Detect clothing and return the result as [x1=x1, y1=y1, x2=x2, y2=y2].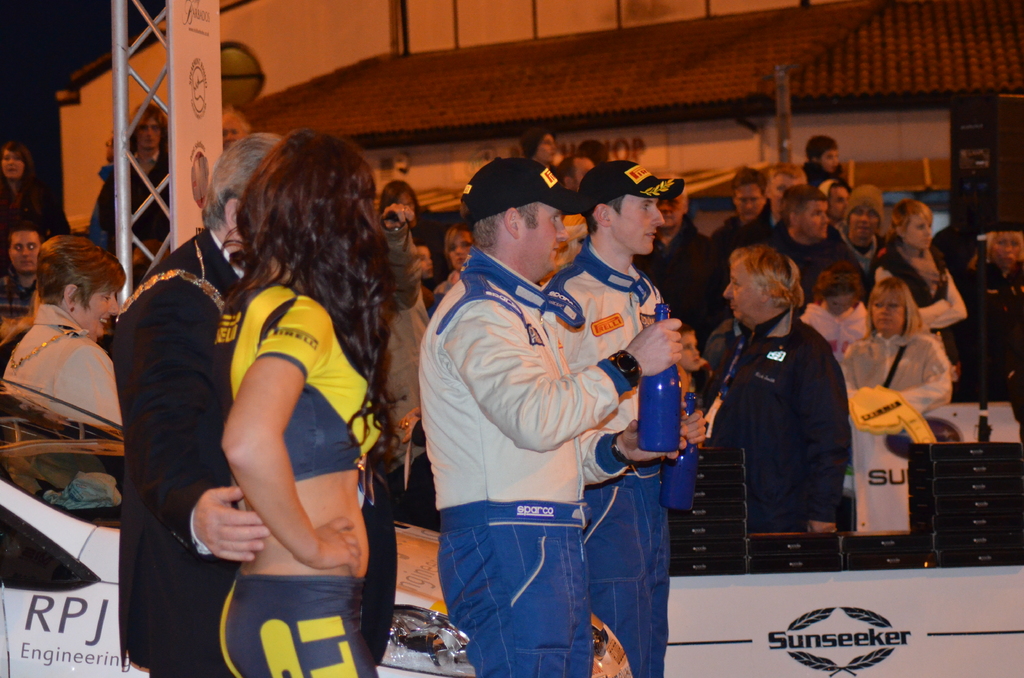
[x1=703, y1=220, x2=772, y2=264].
